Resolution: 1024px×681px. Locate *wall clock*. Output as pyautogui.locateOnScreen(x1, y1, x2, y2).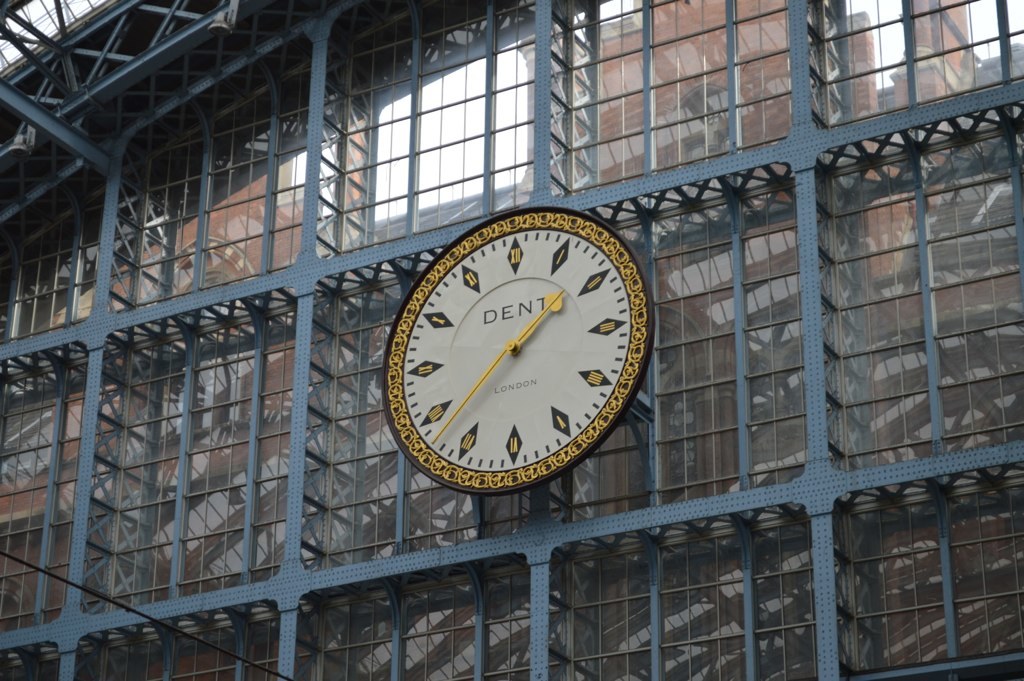
pyautogui.locateOnScreen(384, 210, 662, 504).
